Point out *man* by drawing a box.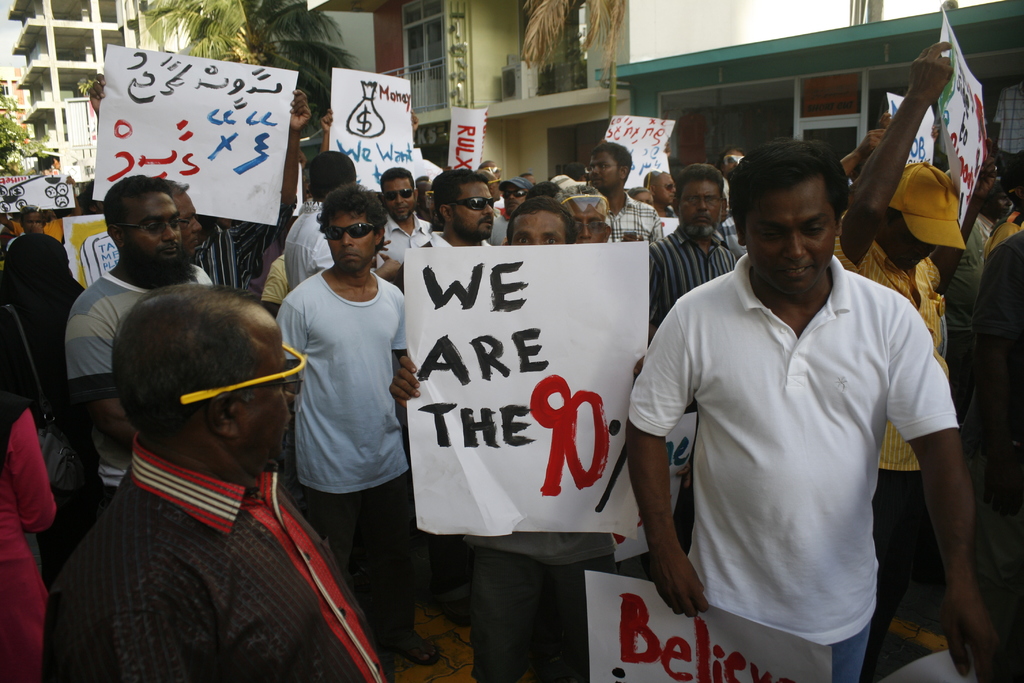
<region>387, 193, 641, 682</region>.
